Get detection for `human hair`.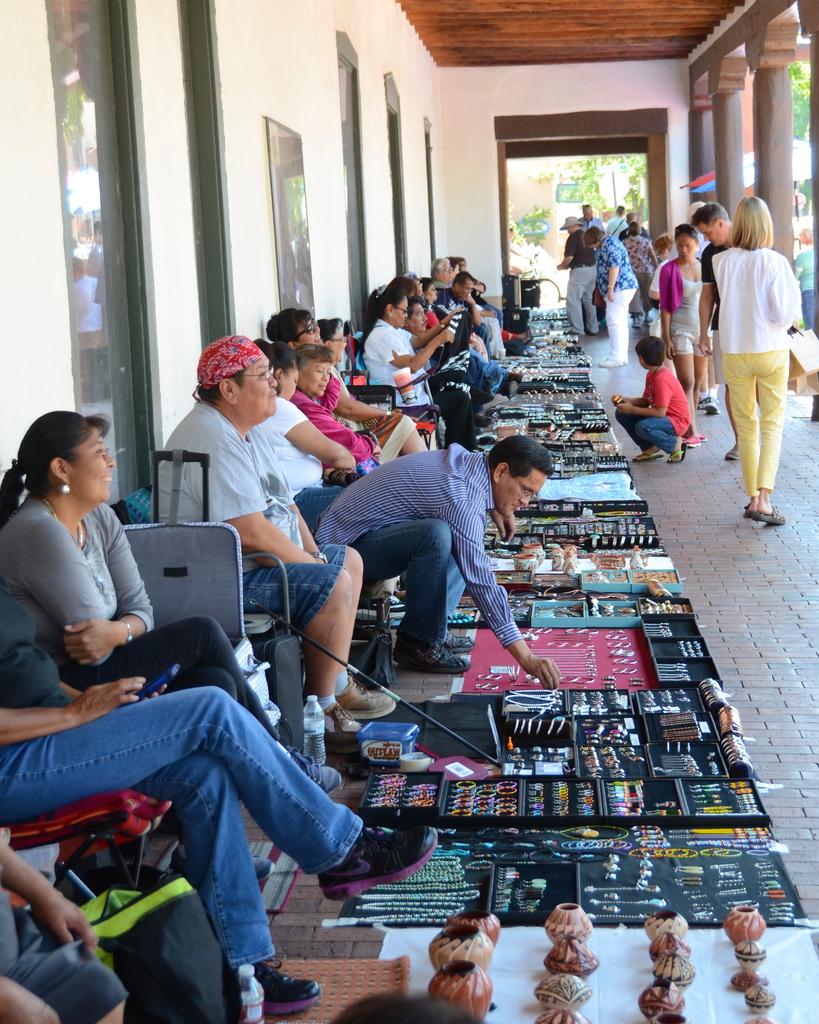
Detection: region(672, 223, 701, 244).
